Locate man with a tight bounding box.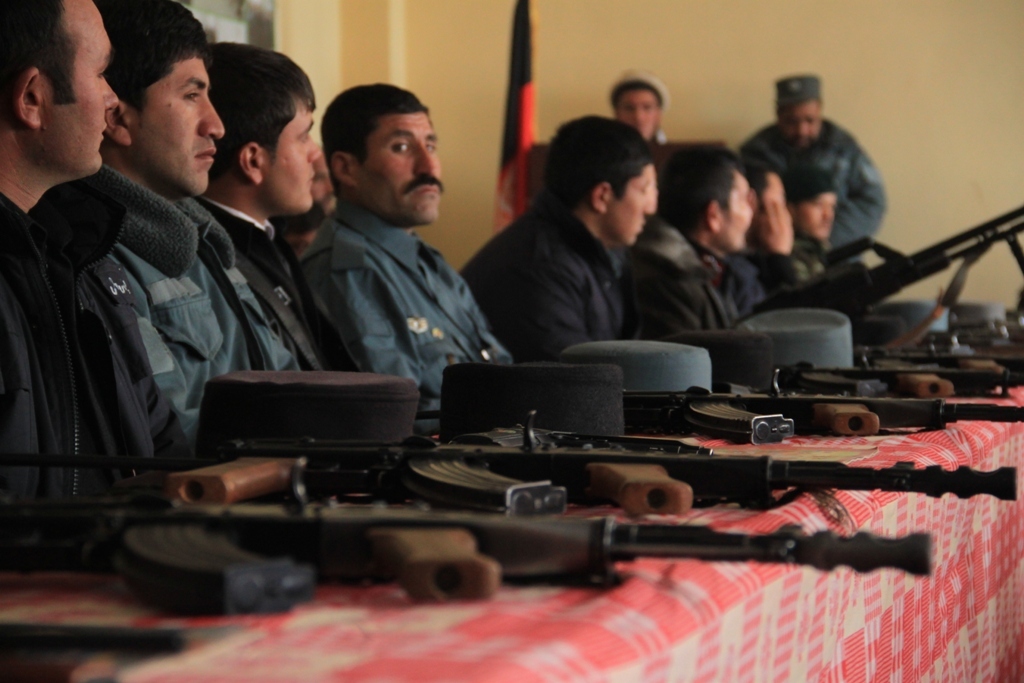
box(0, 188, 186, 561).
